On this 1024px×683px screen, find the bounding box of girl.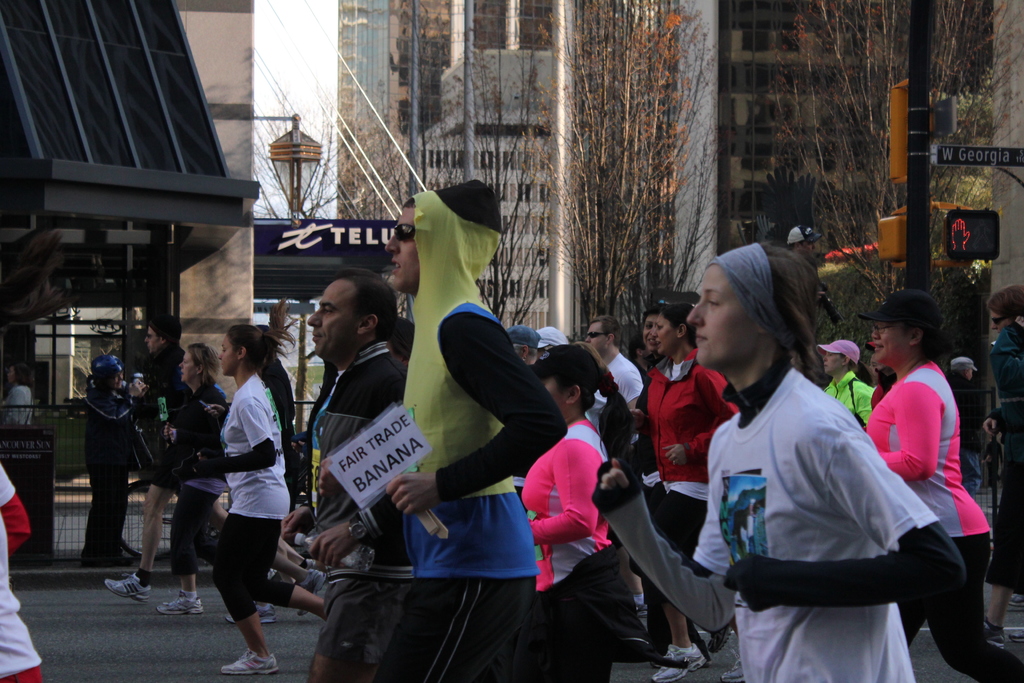
Bounding box: <box>193,298,323,678</box>.
